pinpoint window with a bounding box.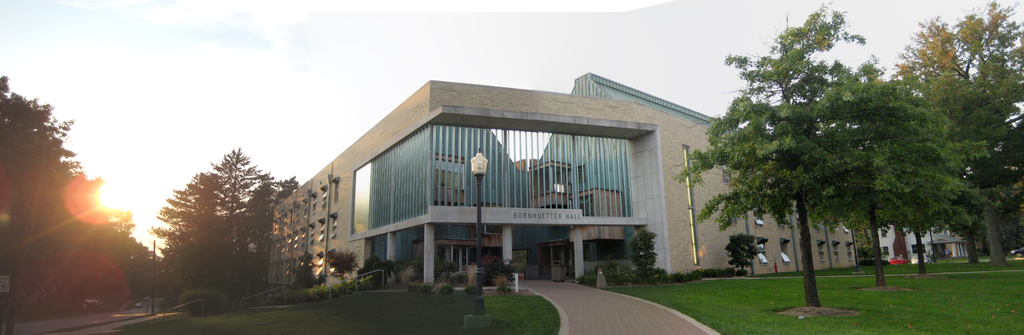
833, 240, 842, 260.
